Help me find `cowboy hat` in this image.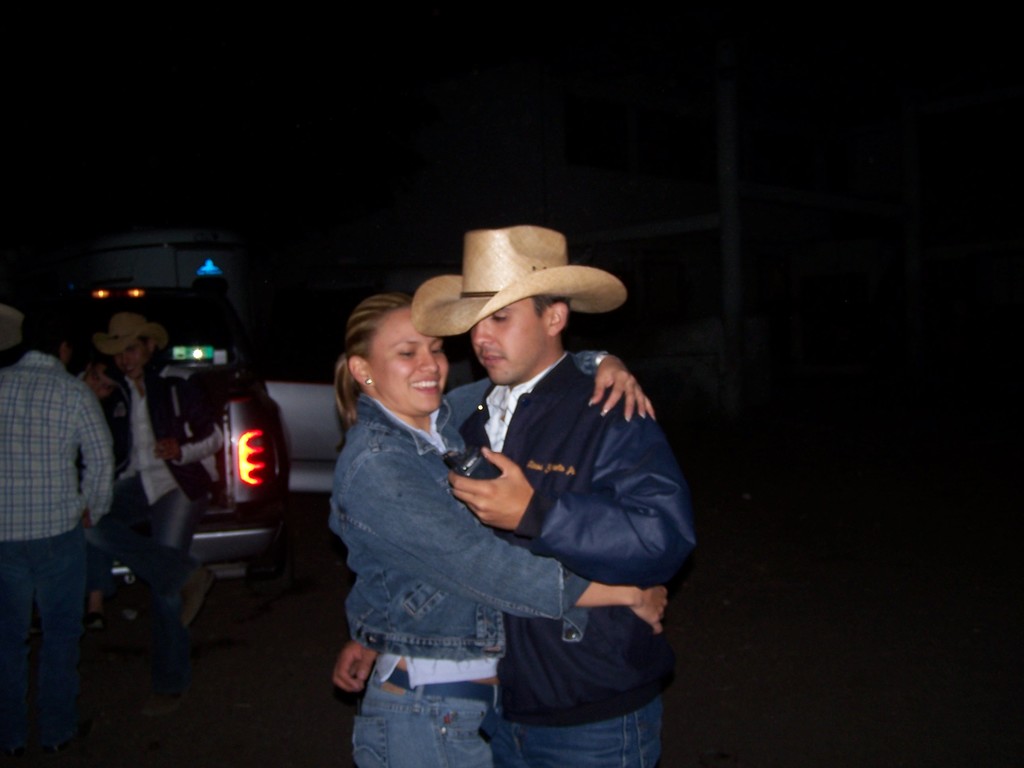
Found it: box=[91, 312, 168, 352].
